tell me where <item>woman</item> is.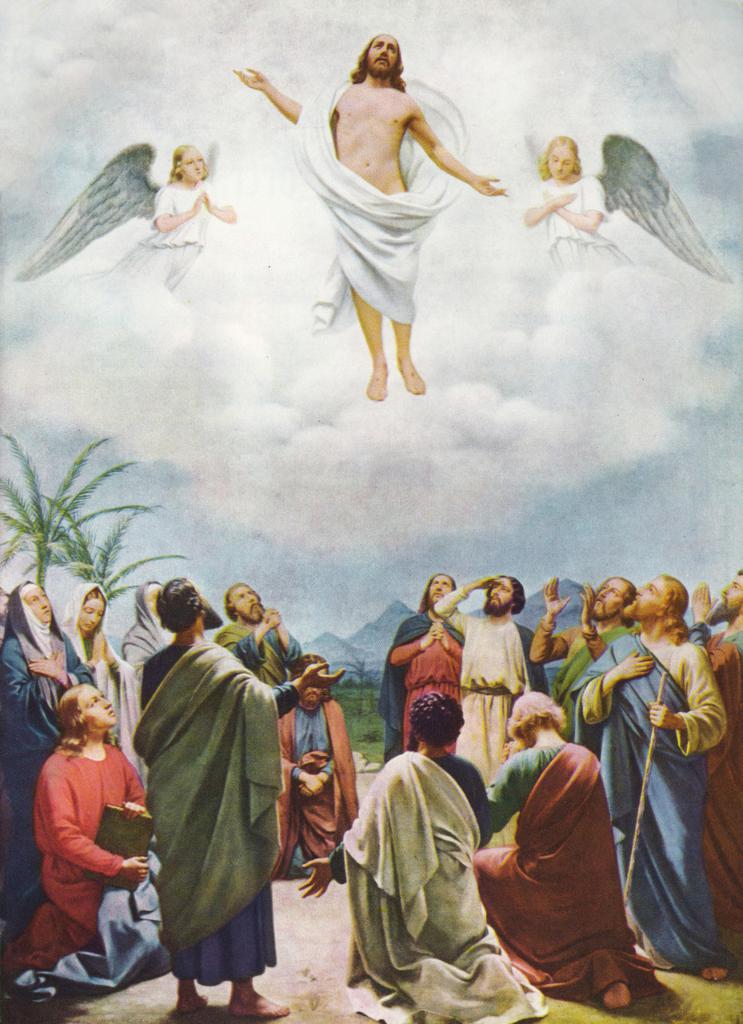
<item>woman</item> is at x1=521 y1=132 x2=637 y2=278.
